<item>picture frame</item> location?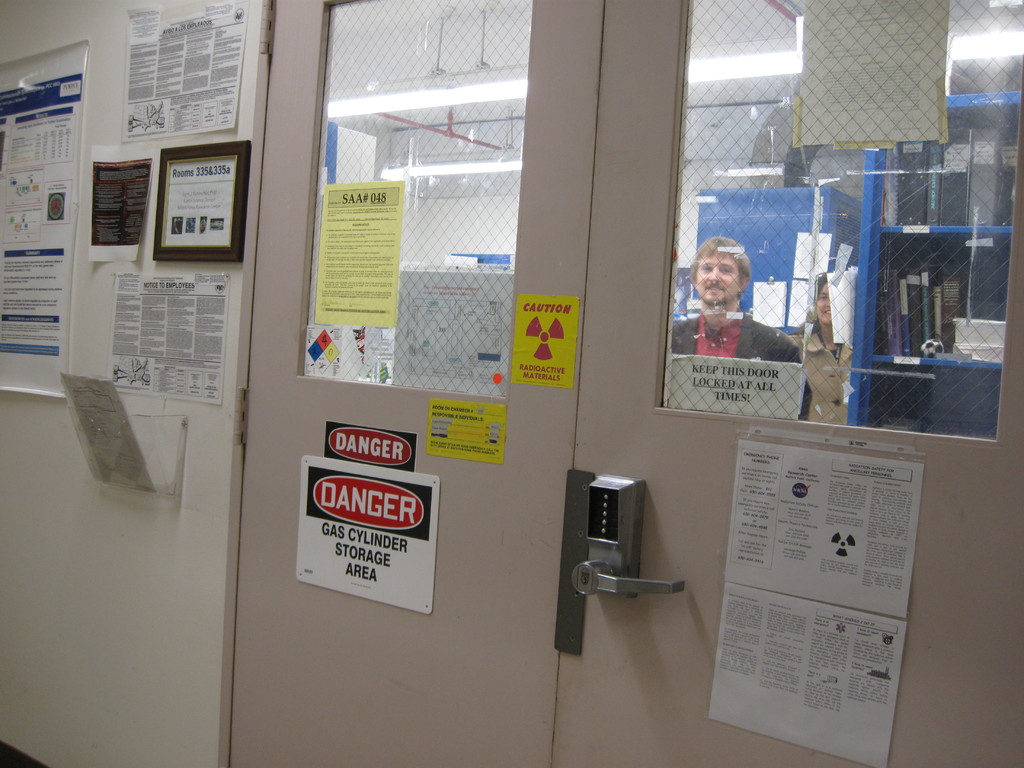
{"left": 150, "top": 138, "right": 255, "bottom": 262}
